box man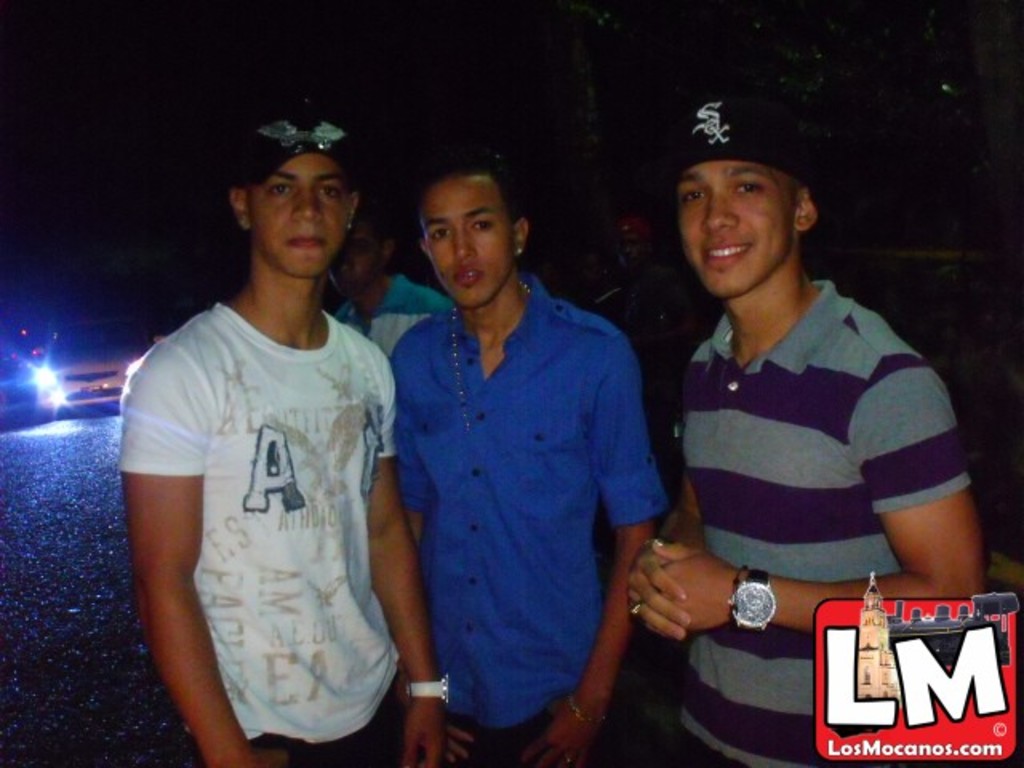
387/157/670/766
